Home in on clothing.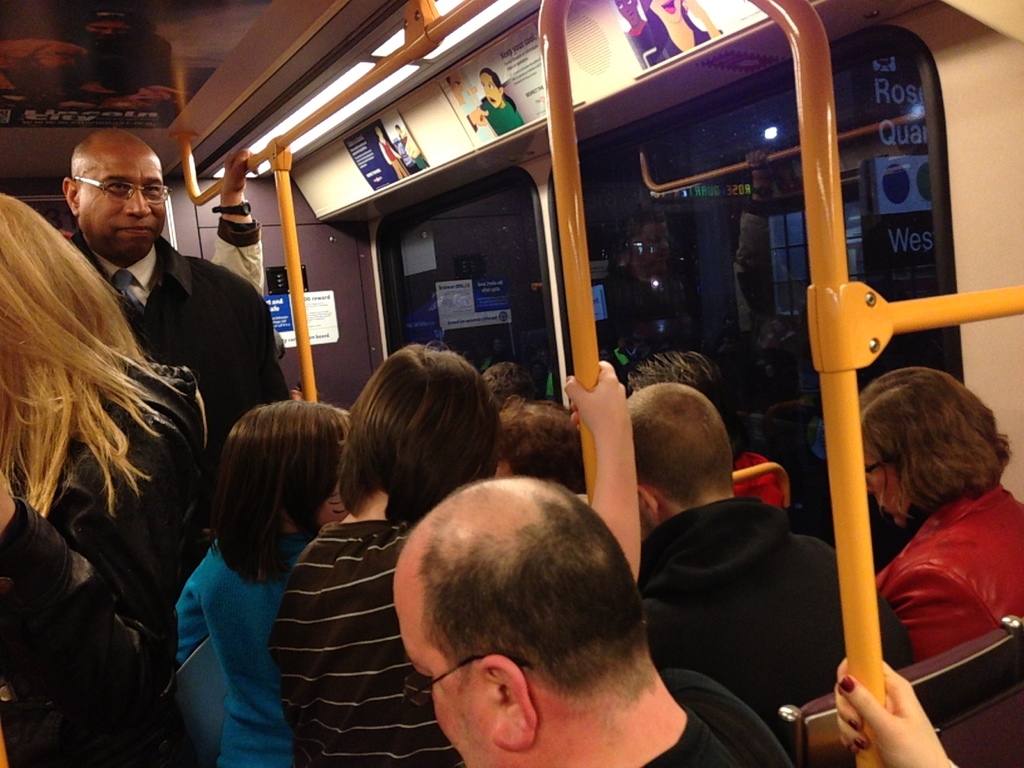
Homed in at locate(623, 19, 670, 60).
